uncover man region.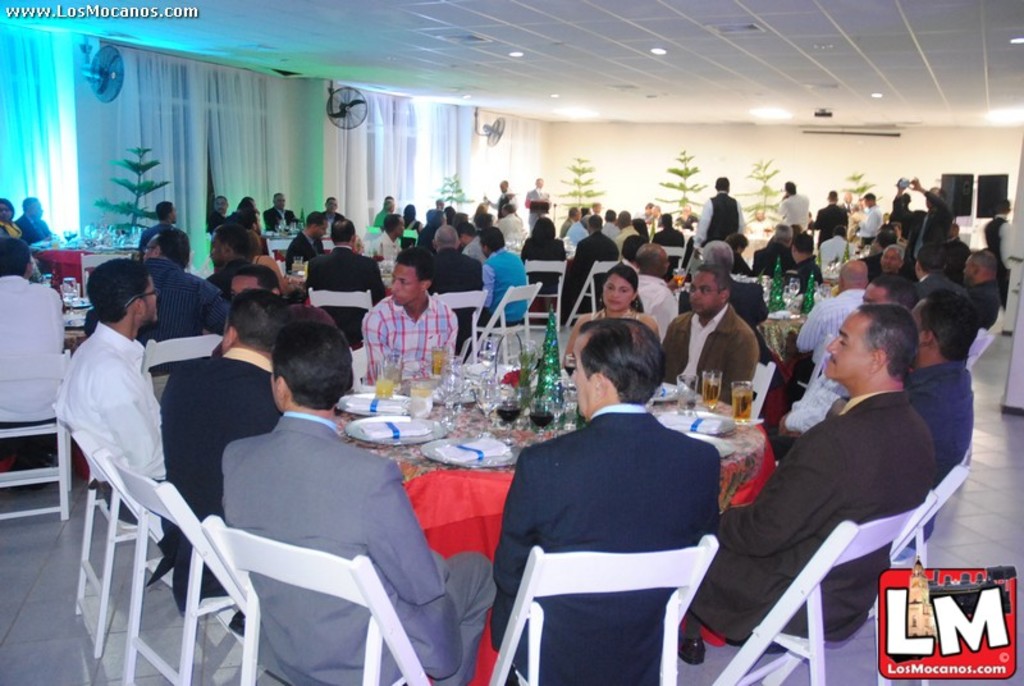
Uncovered: {"x1": 852, "y1": 187, "x2": 886, "y2": 248}.
